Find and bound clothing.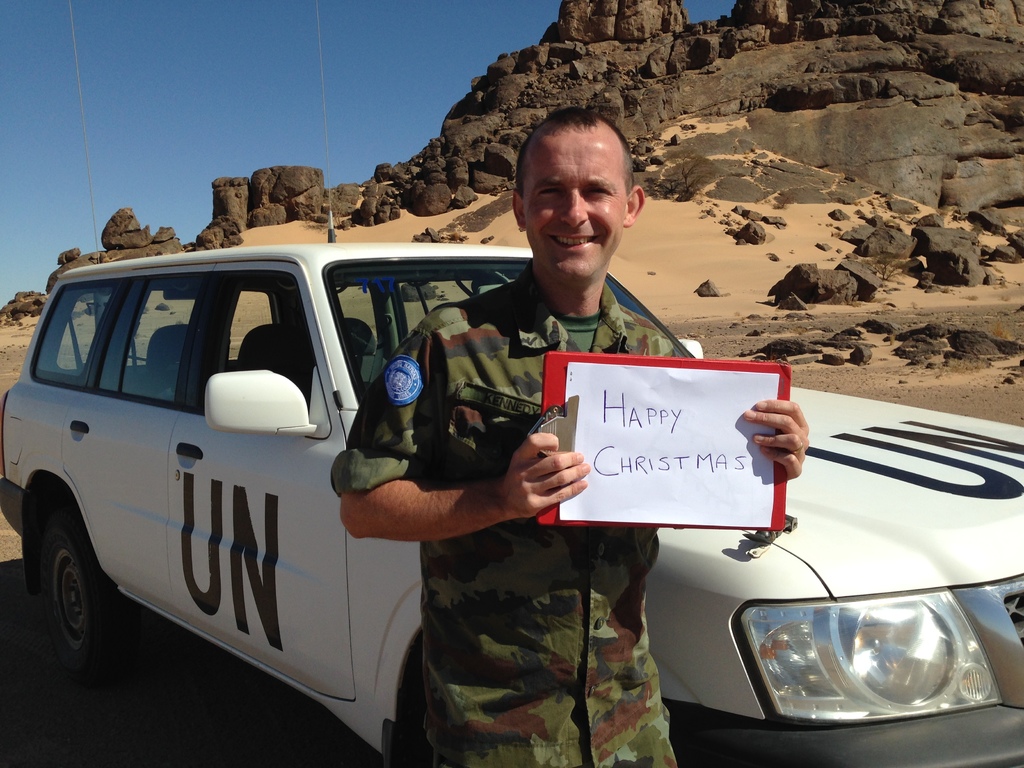
Bound: crop(377, 257, 698, 670).
